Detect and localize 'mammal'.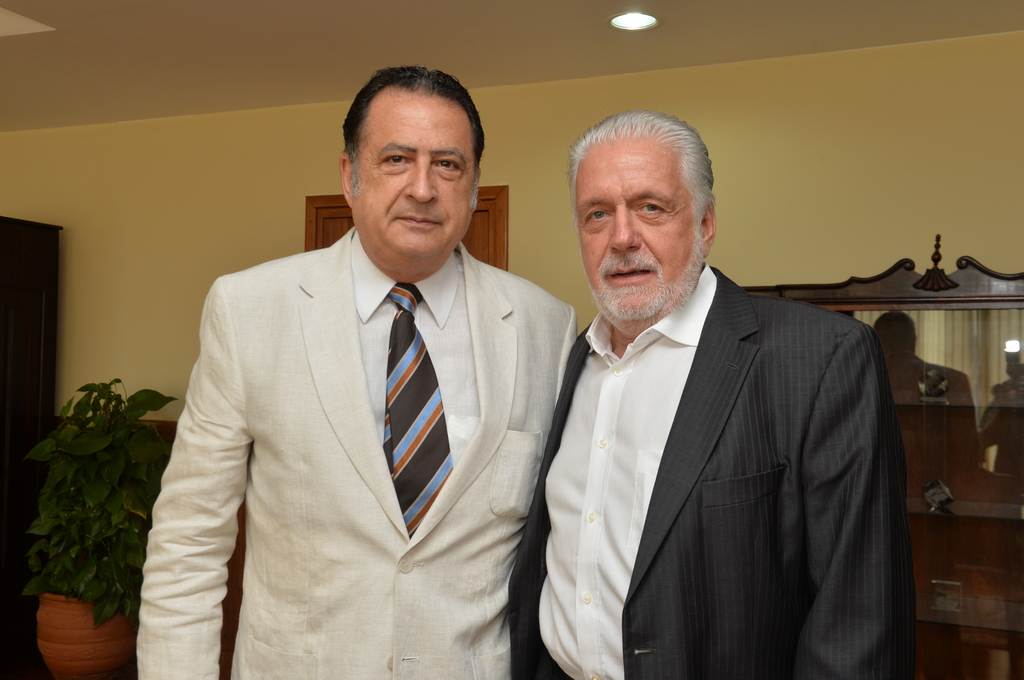
Localized at box=[508, 112, 911, 679].
